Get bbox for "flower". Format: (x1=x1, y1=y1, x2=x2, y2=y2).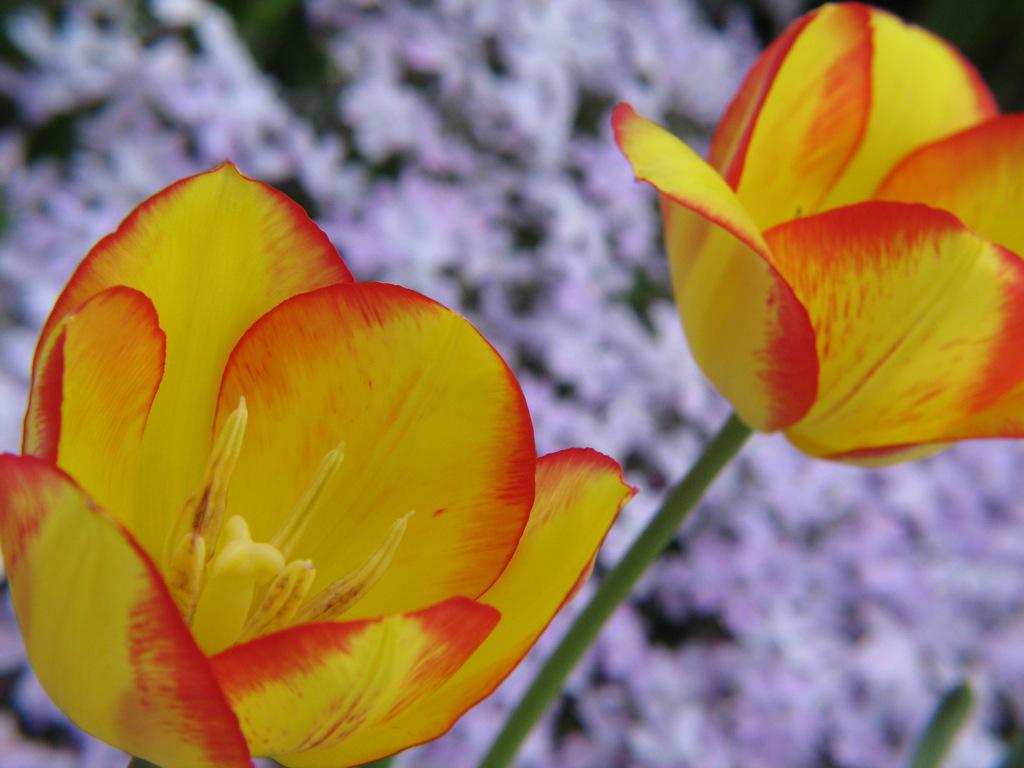
(x1=23, y1=243, x2=610, y2=742).
